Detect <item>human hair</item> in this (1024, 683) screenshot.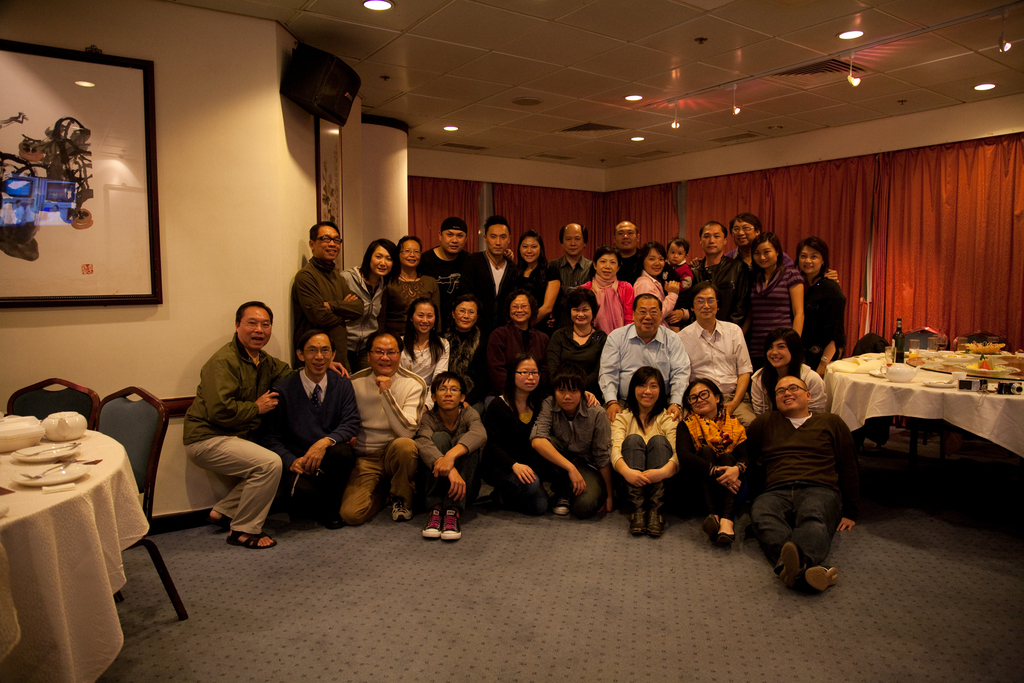
Detection: Rect(623, 366, 666, 434).
